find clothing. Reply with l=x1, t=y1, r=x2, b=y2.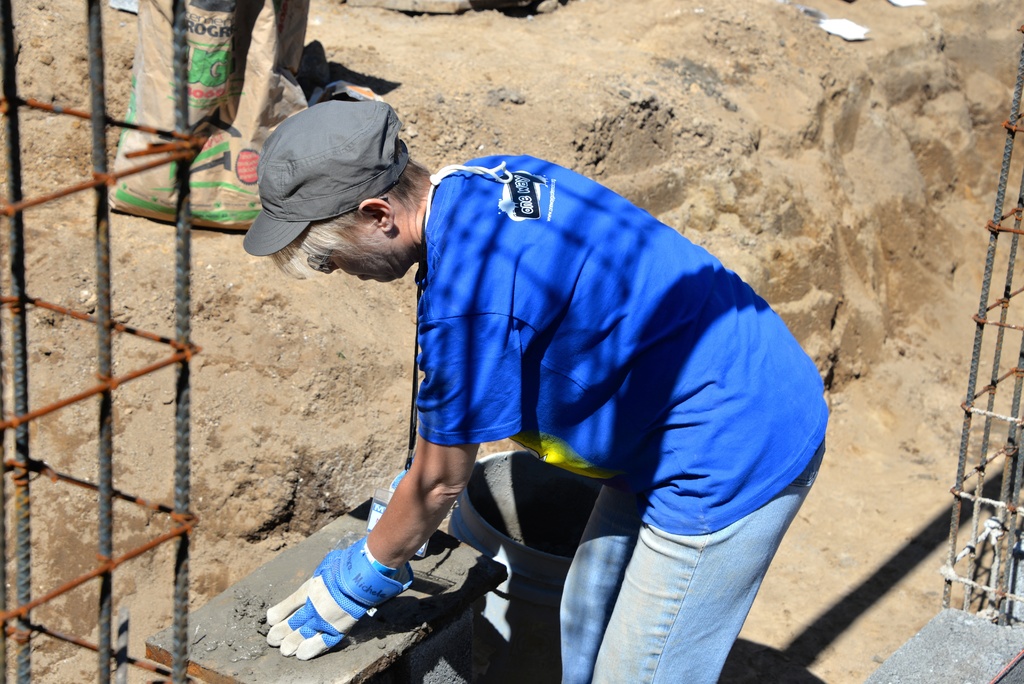
l=409, t=152, r=826, b=683.
